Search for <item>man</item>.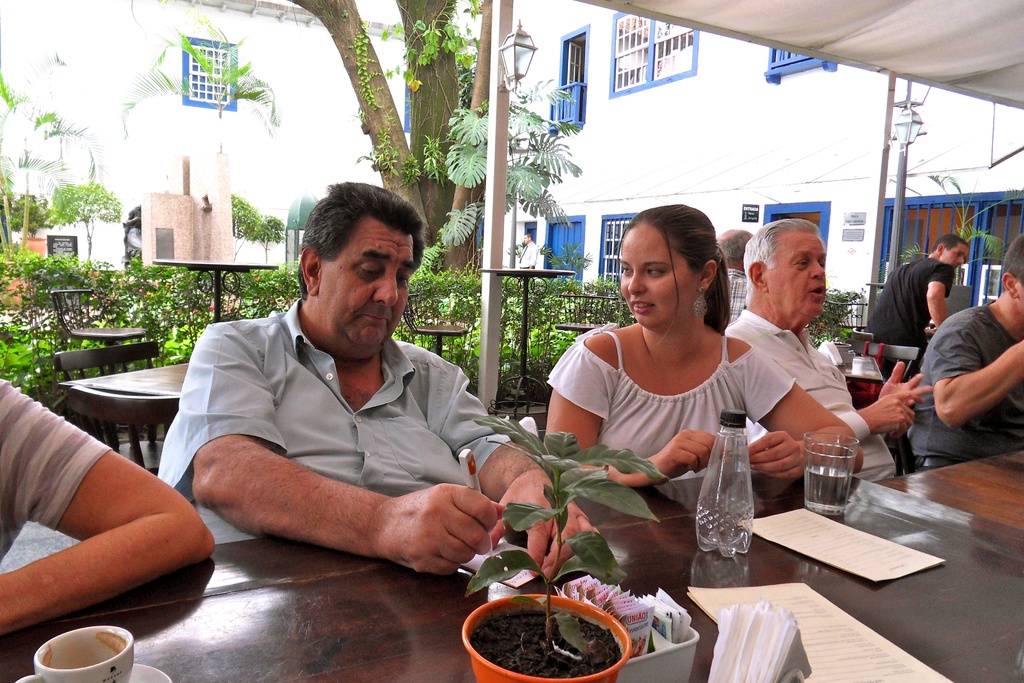
Found at <bbox>0, 371, 220, 635</bbox>.
